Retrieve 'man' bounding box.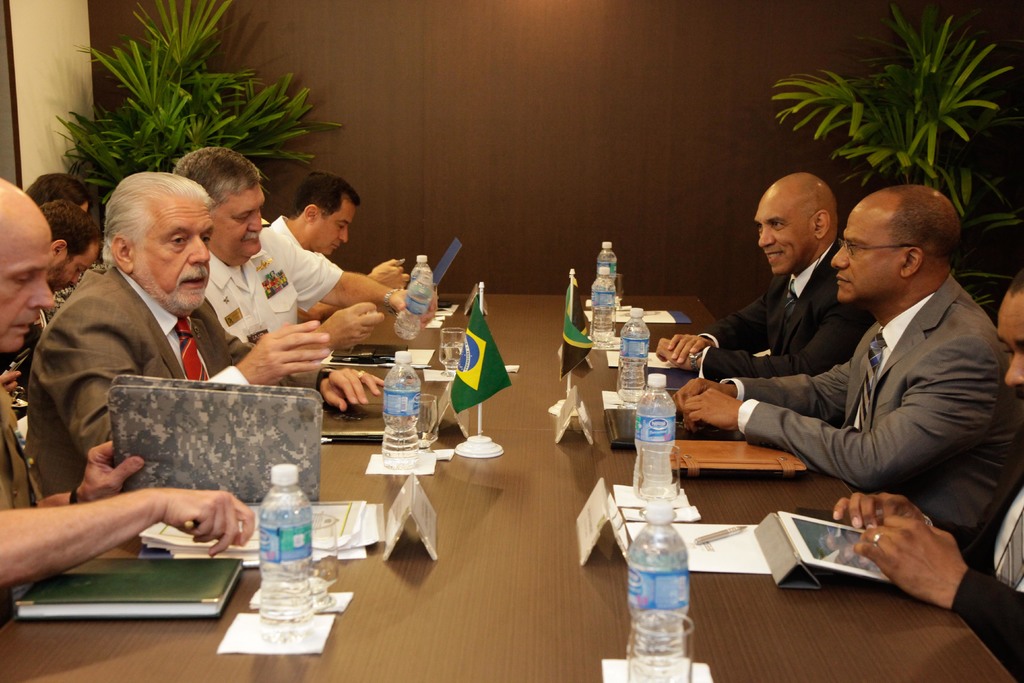
Bounding box: (0,200,104,393).
